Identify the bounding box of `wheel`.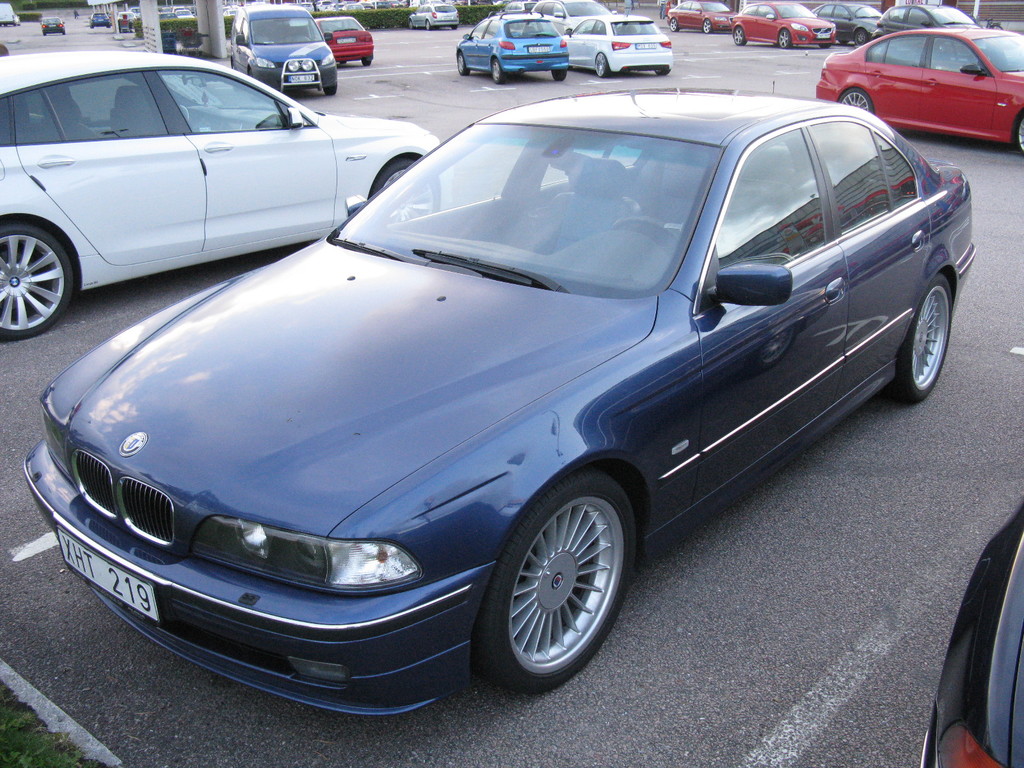
669, 19, 678, 29.
